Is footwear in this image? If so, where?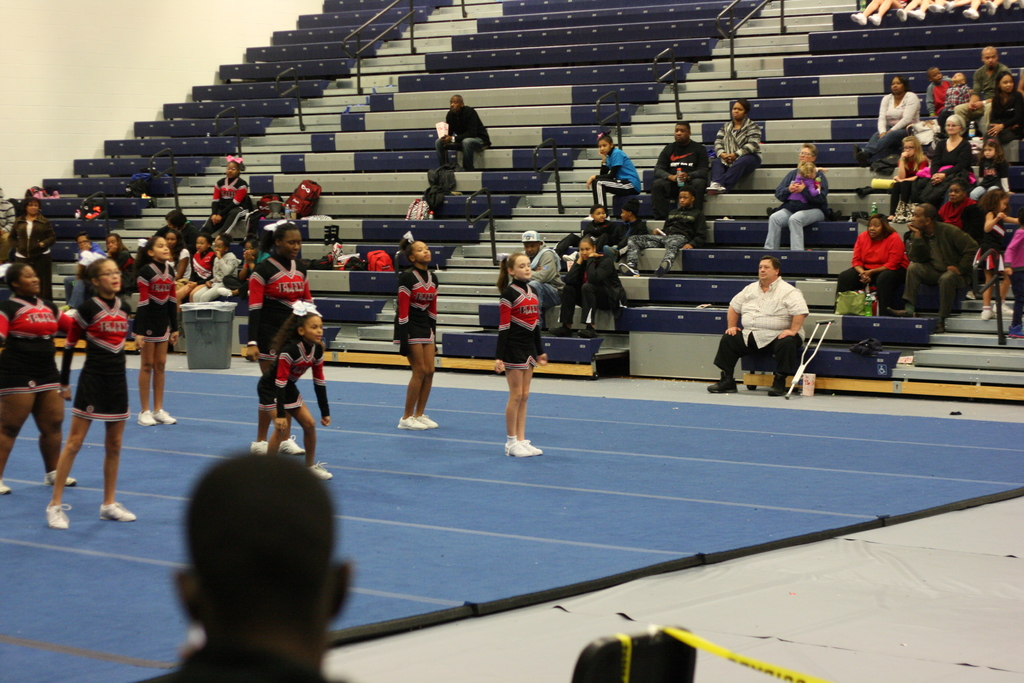
Yes, at left=152, top=407, right=176, bottom=424.
